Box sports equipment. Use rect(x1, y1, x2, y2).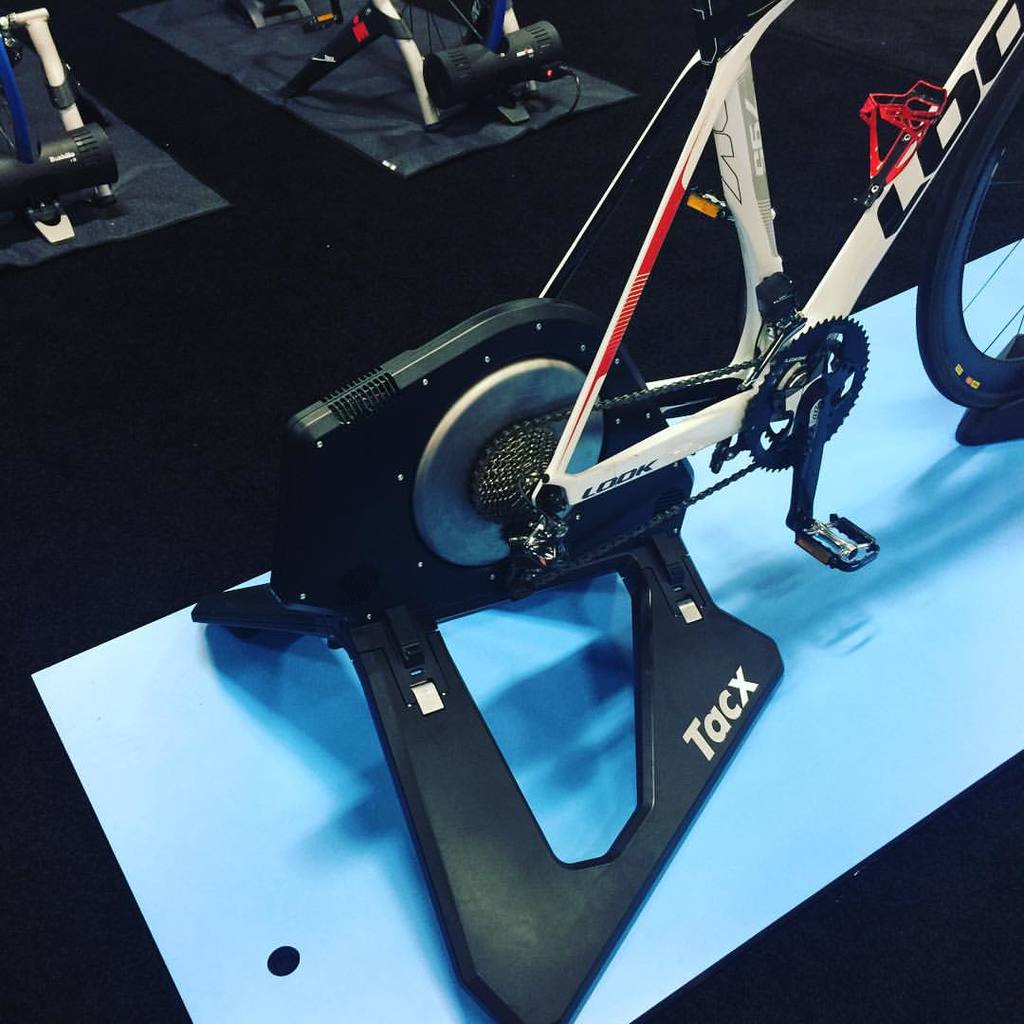
rect(170, 0, 1023, 1023).
